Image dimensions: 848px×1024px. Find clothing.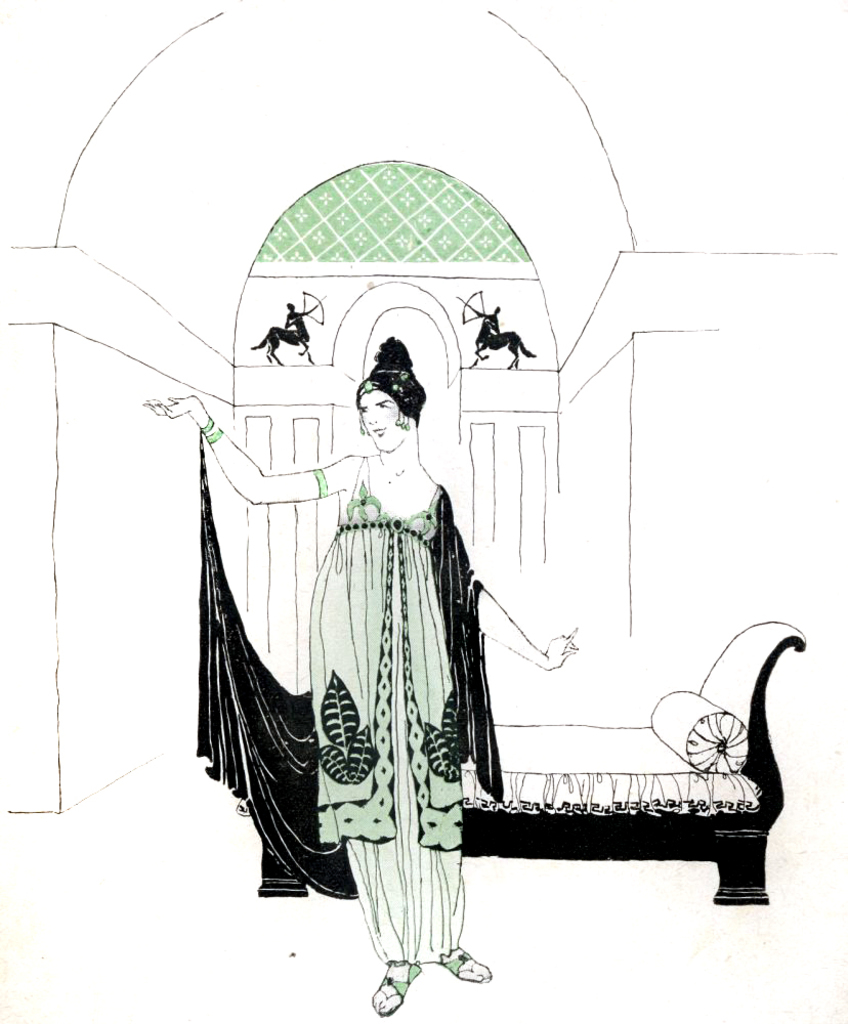
box(192, 427, 507, 968).
